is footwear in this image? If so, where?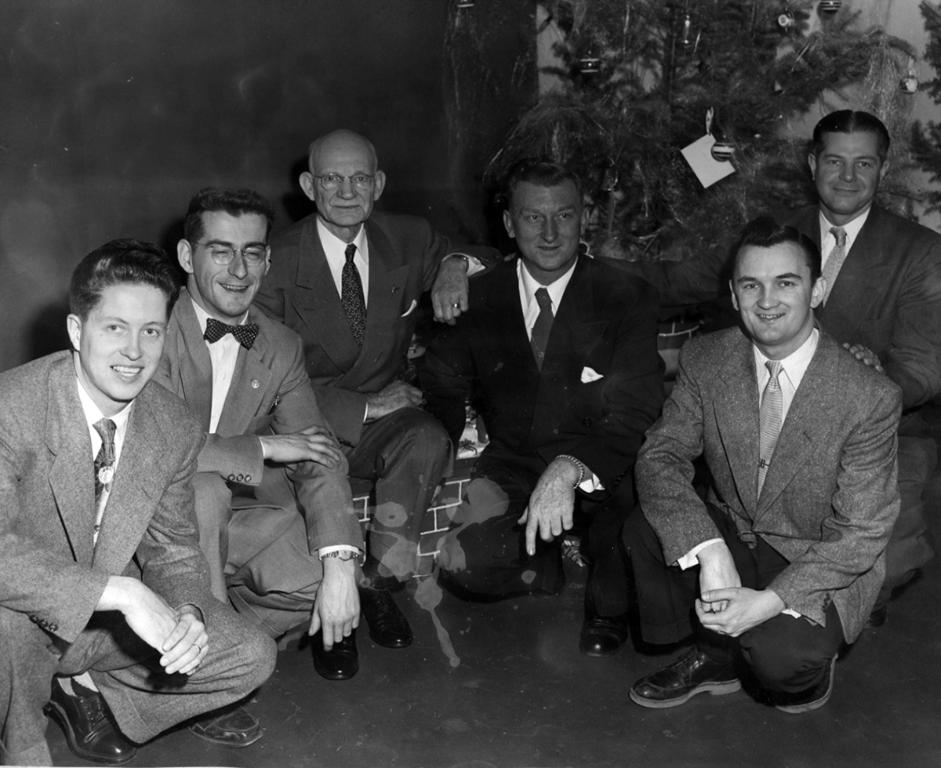
Yes, at (46, 672, 136, 767).
